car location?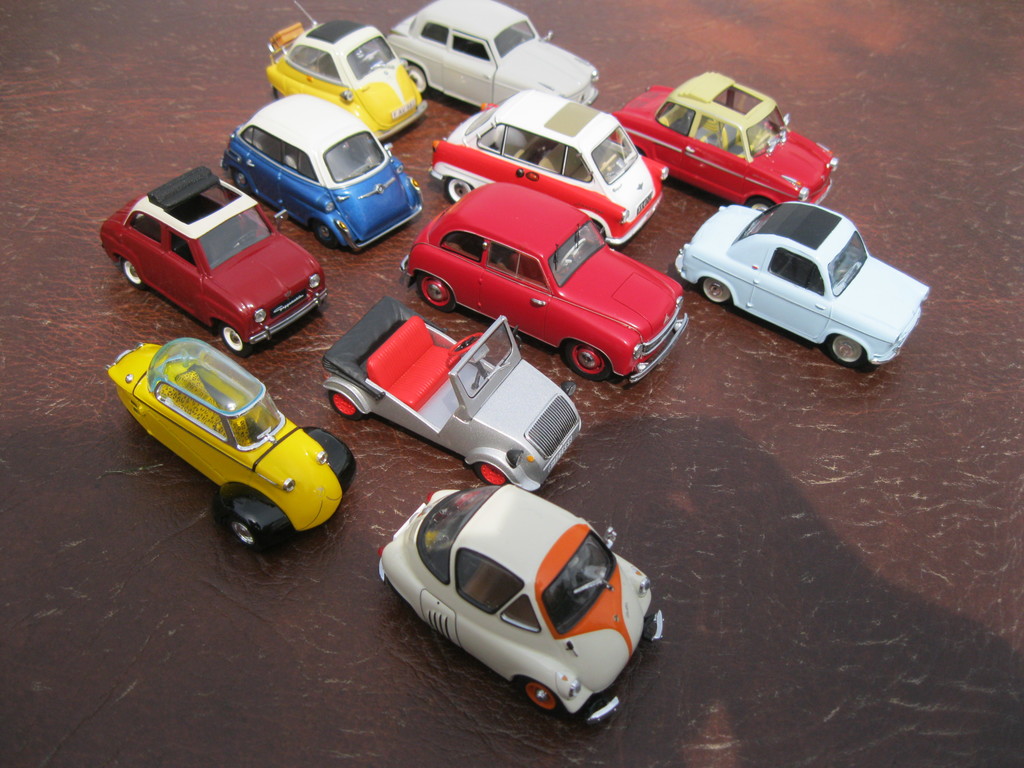
{"left": 319, "top": 296, "right": 581, "bottom": 487}
